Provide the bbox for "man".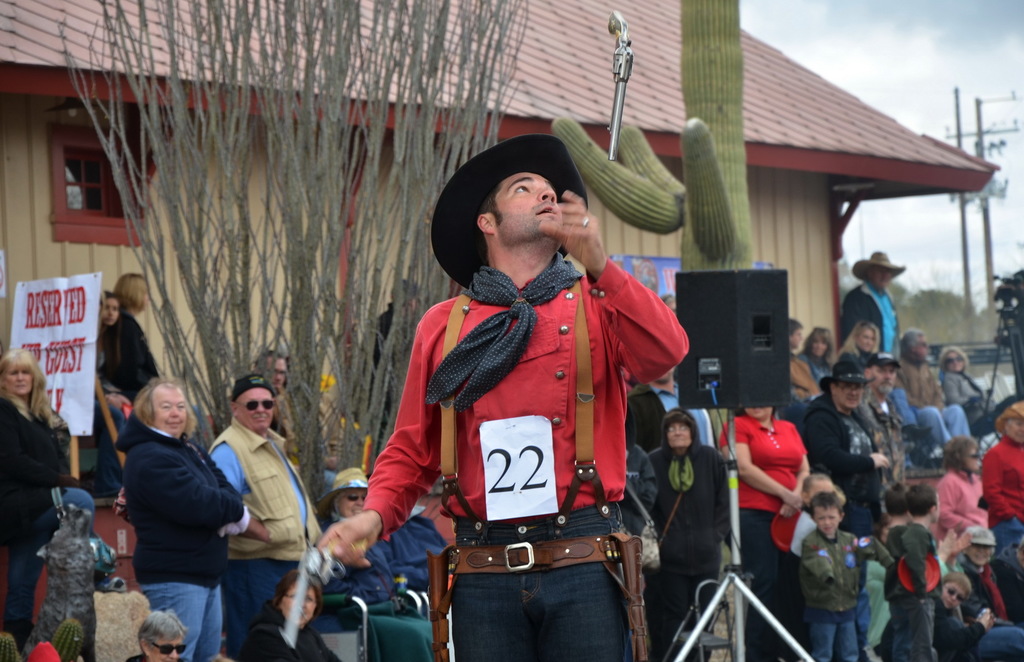
bbox(785, 315, 824, 403).
